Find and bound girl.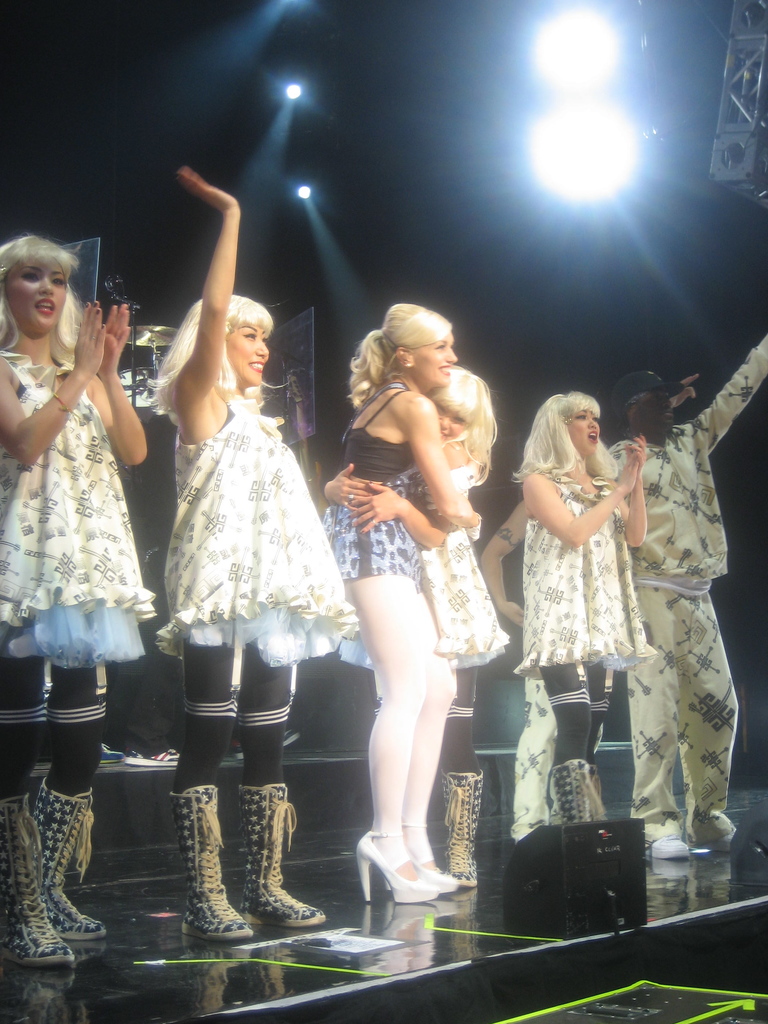
Bound: bbox=[518, 390, 647, 824].
